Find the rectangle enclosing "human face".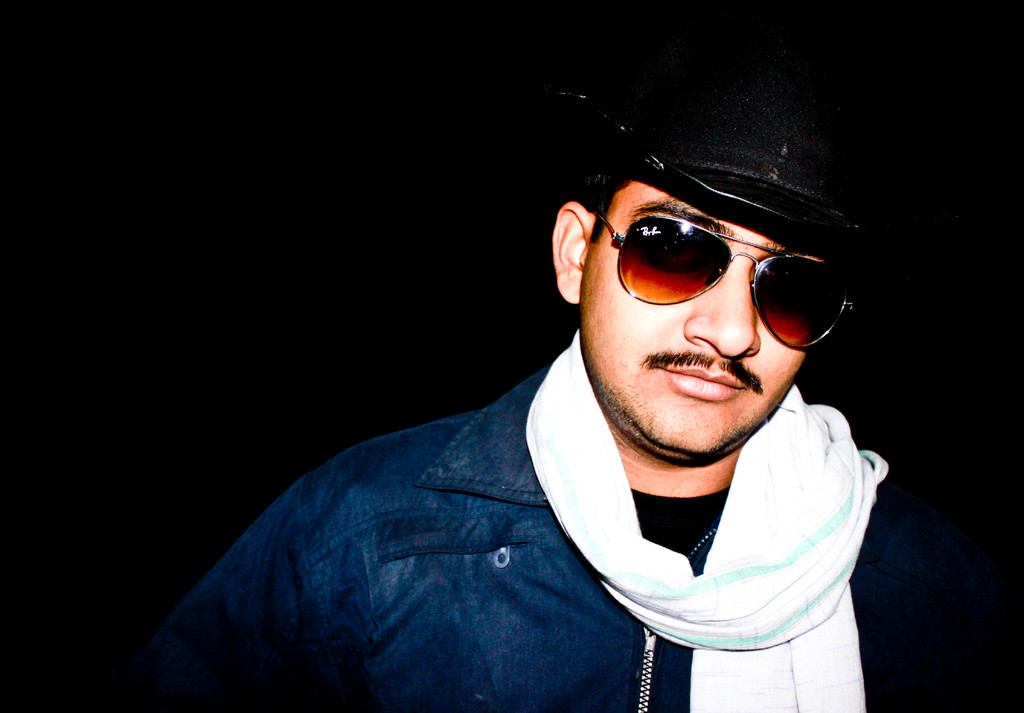
581 164 825 463.
